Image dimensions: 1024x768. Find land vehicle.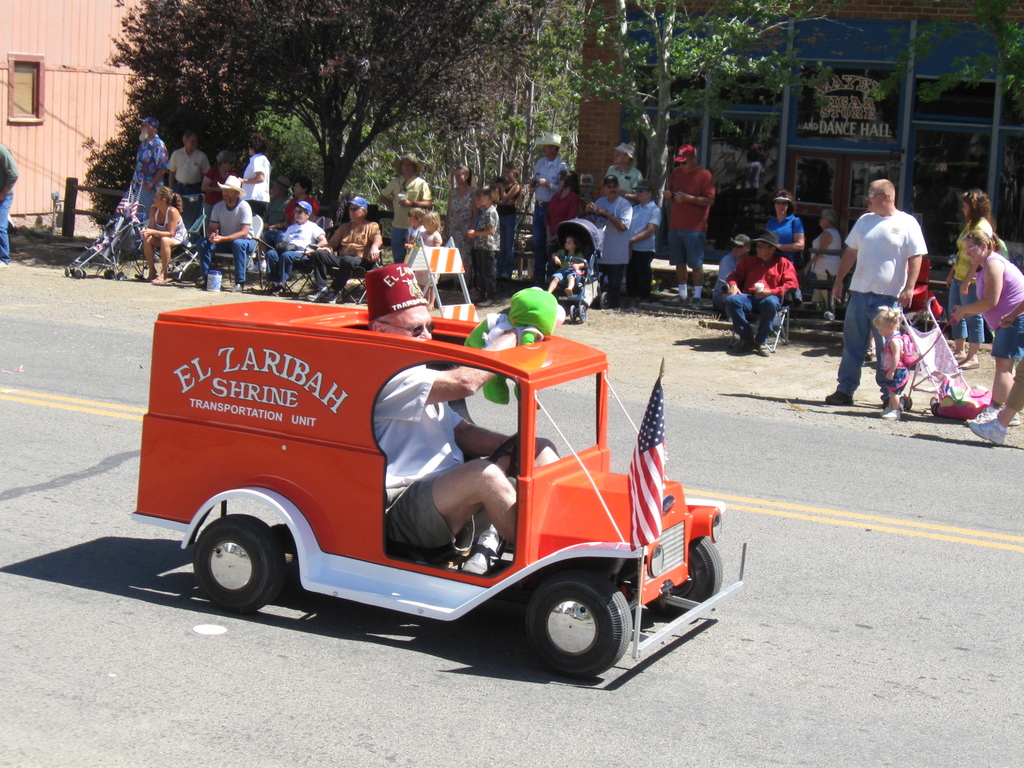
<box>131,300,748,680</box>.
